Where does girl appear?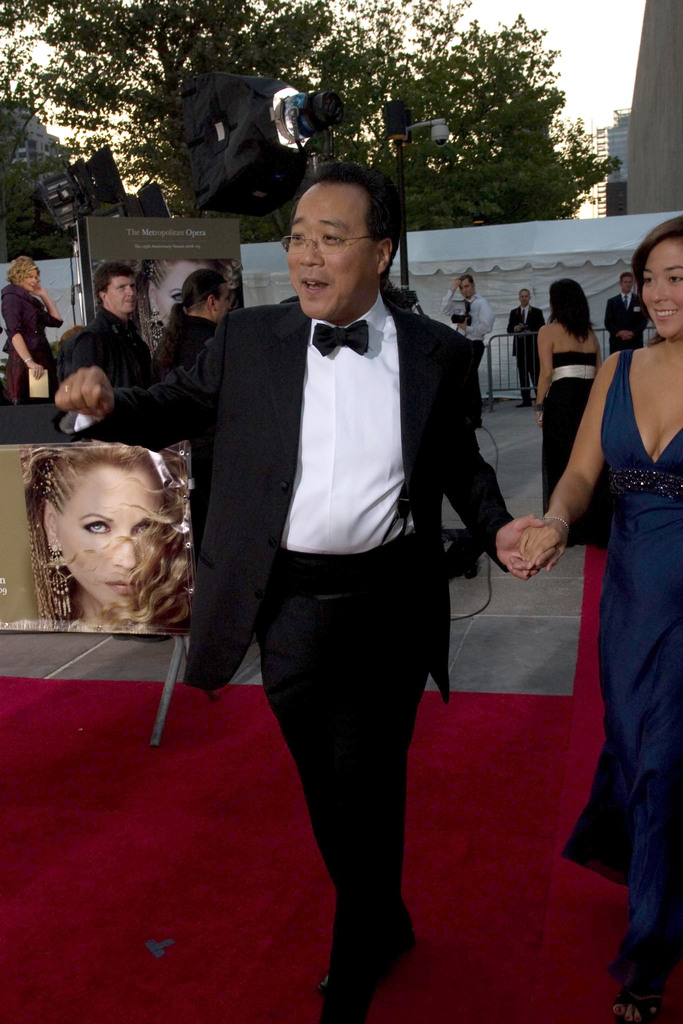
Appears at rect(0, 440, 197, 640).
